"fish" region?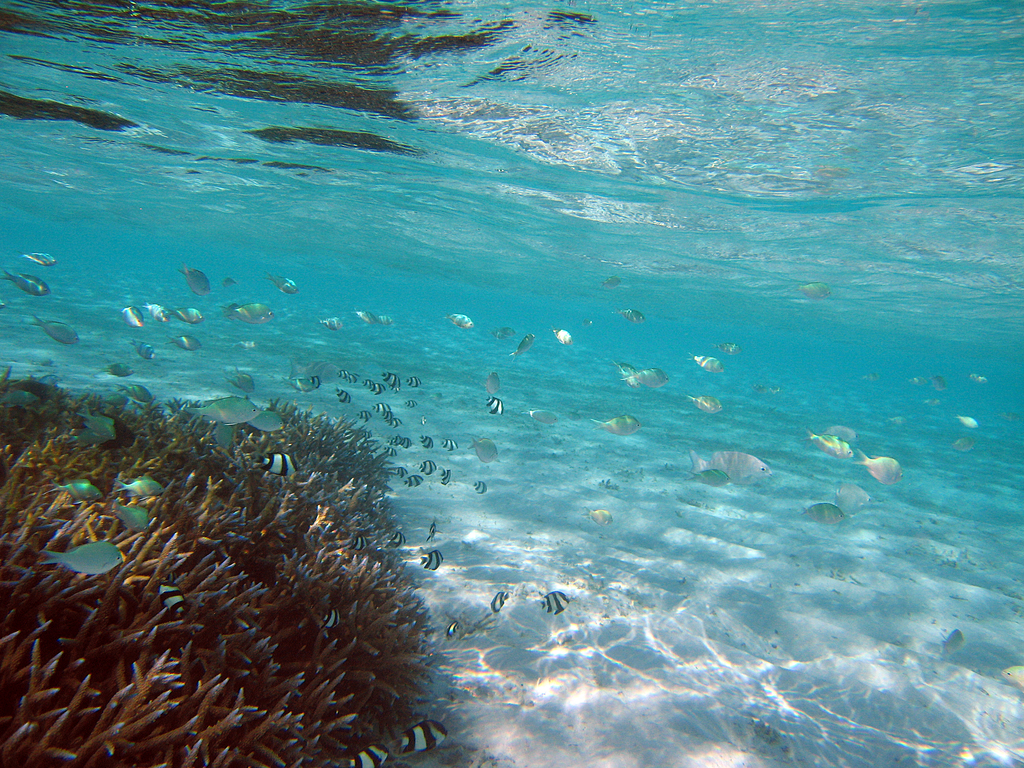
region(96, 358, 141, 378)
